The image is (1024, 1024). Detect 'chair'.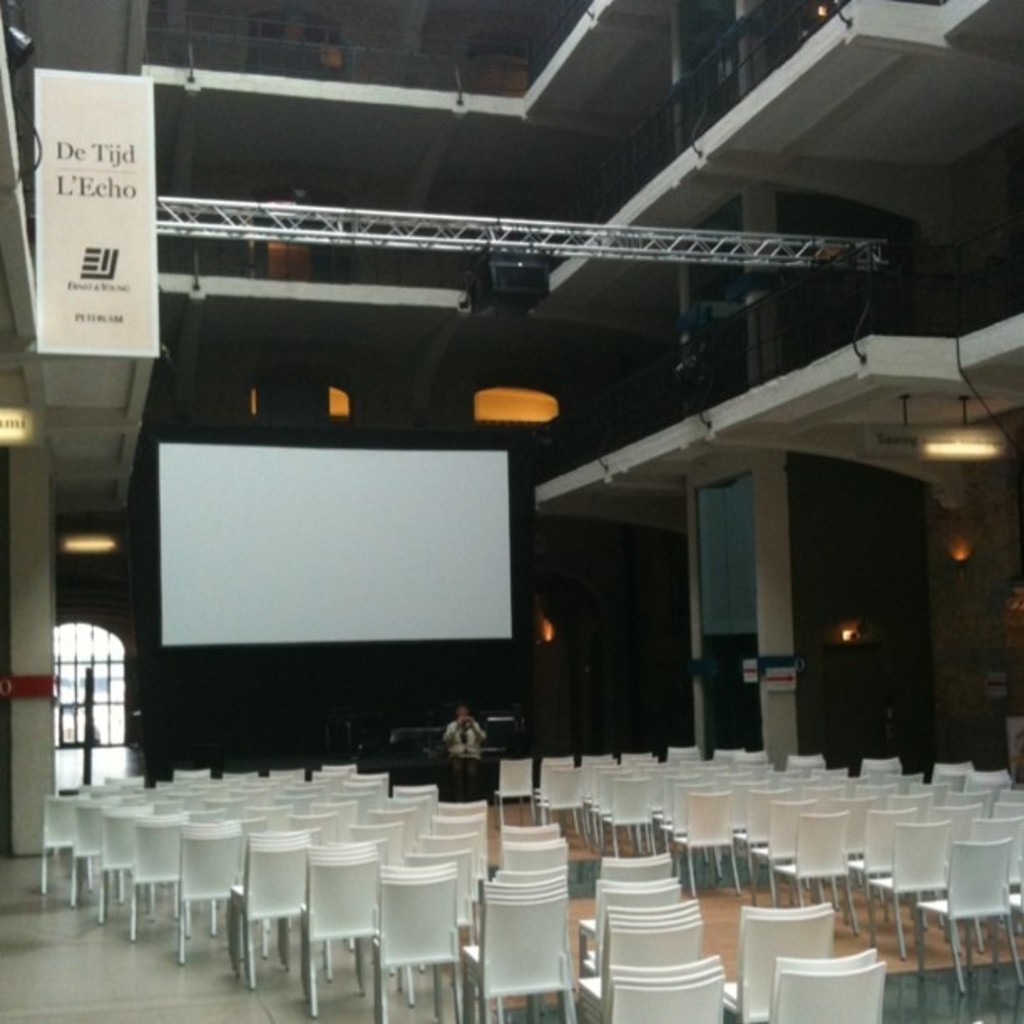
Detection: 768,812,863,930.
